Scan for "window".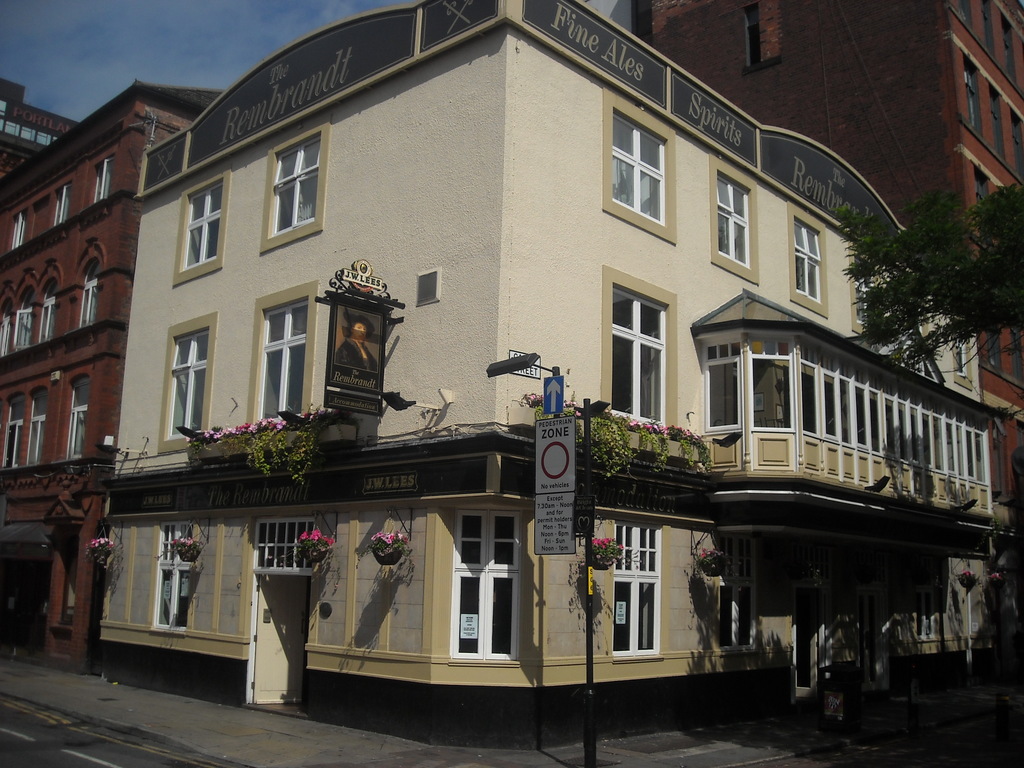
Scan result: bbox(954, 337, 971, 387).
